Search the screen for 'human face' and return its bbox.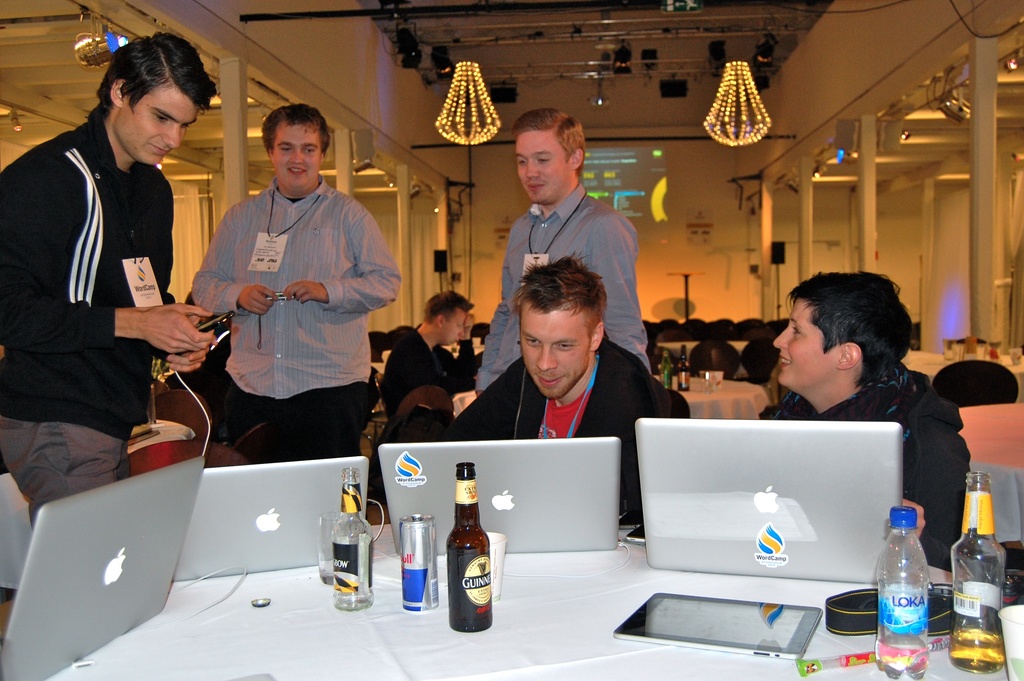
Found: (113, 94, 200, 168).
